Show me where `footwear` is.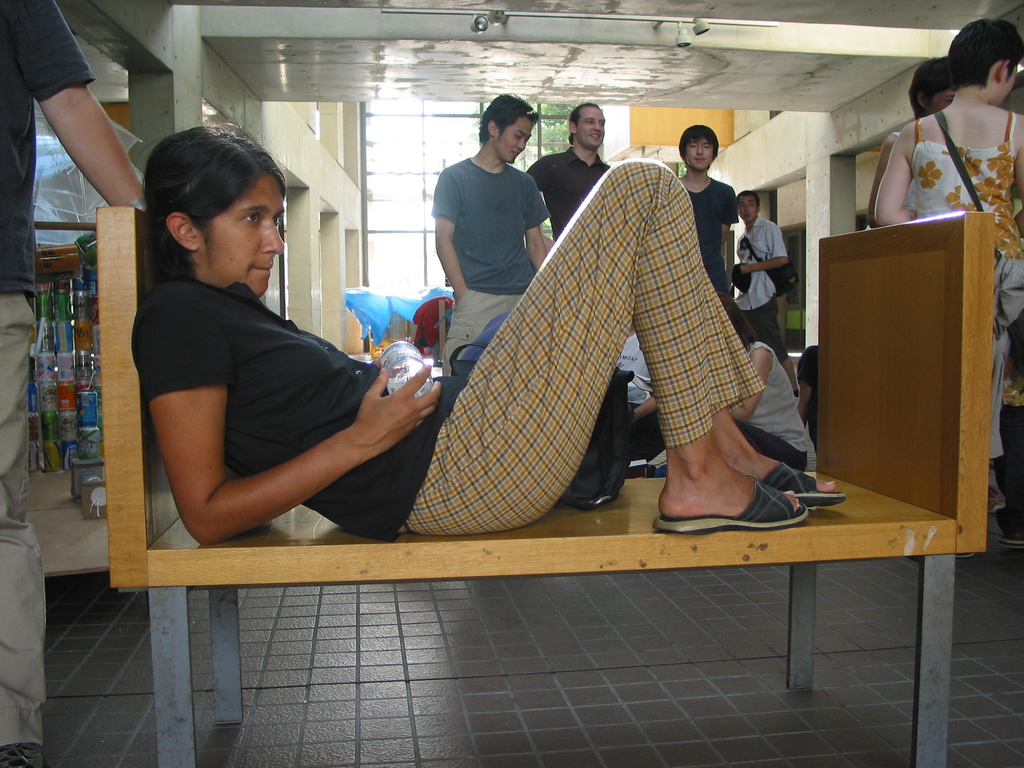
`footwear` is at 651:478:811:539.
